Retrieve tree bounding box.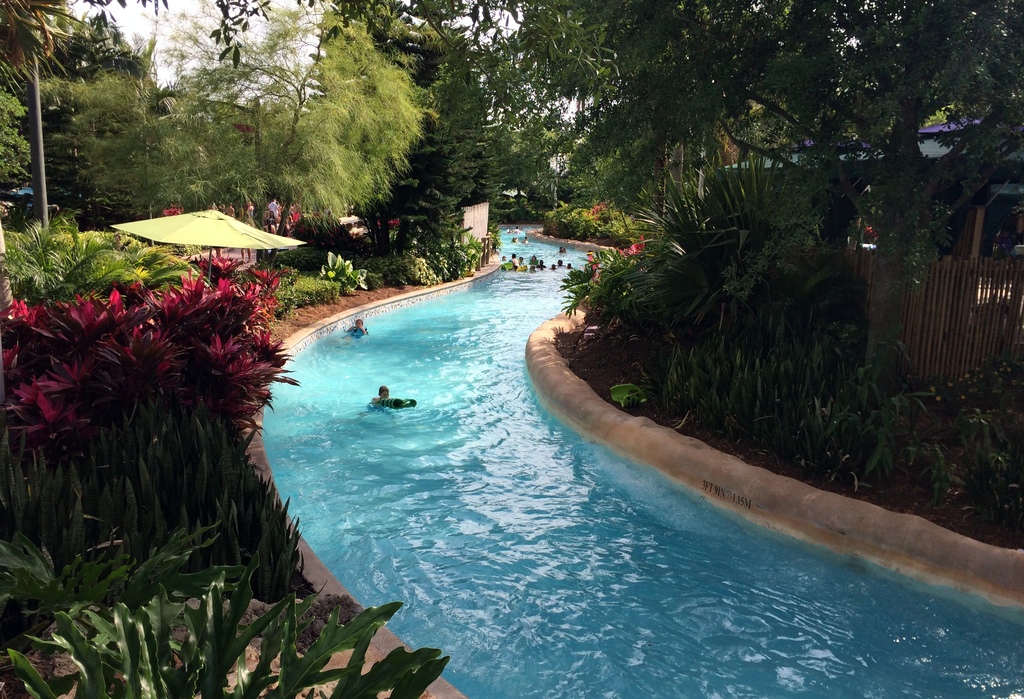
Bounding box: 419 0 1023 401.
